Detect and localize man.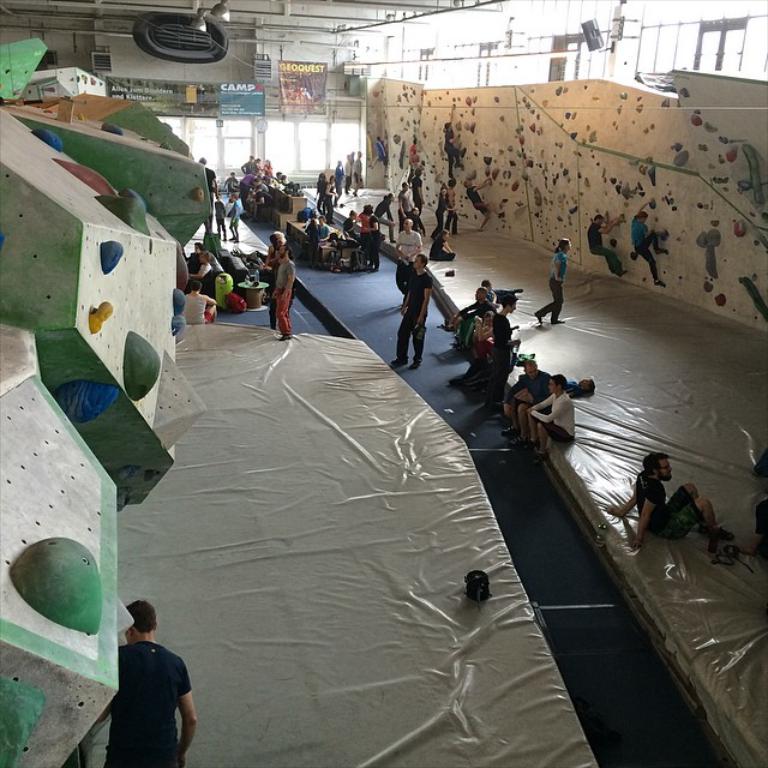
Localized at {"left": 110, "top": 604, "right": 197, "bottom": 767}.
